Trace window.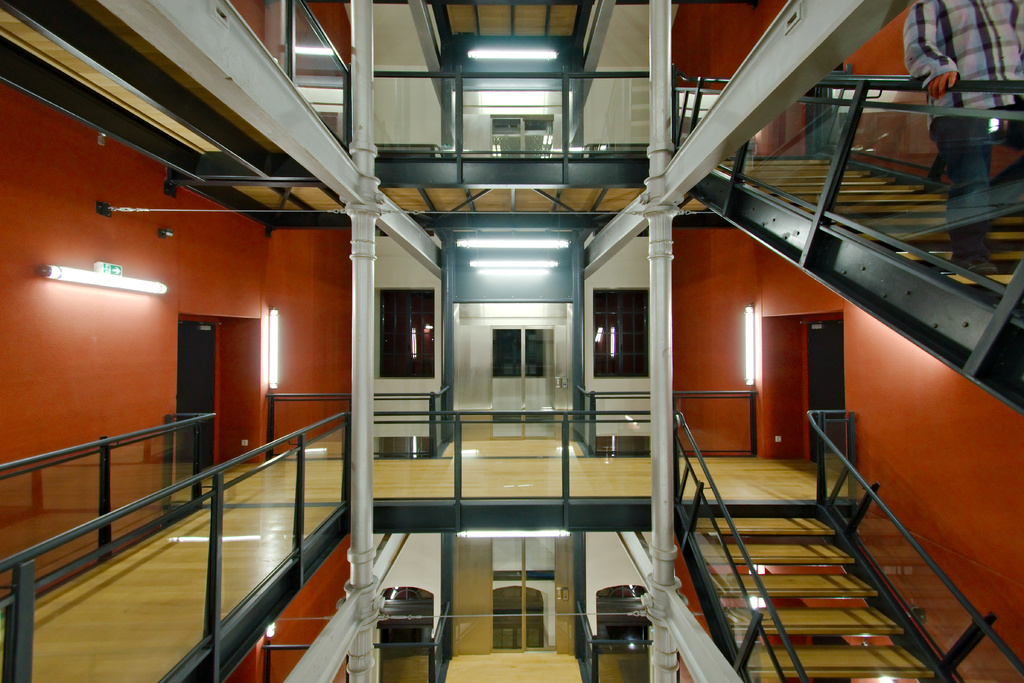
Traced to x1=483 y1=112 x2=559 y2=161.
